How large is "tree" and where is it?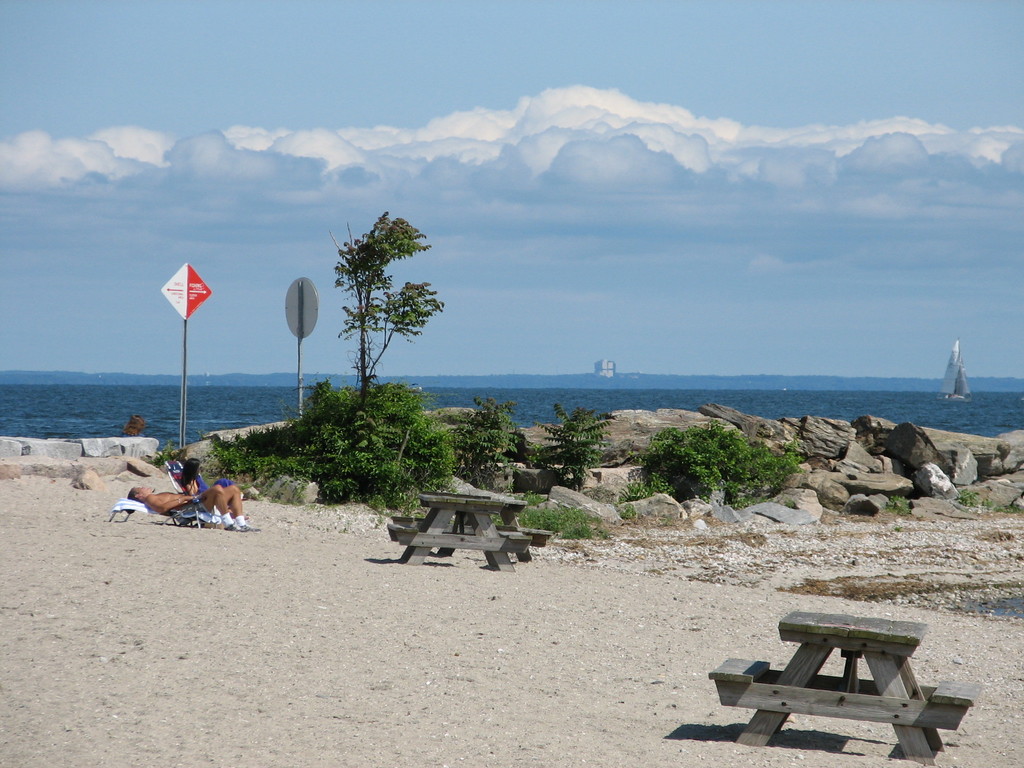
Bounding box: 220, 378, 452, 517.
